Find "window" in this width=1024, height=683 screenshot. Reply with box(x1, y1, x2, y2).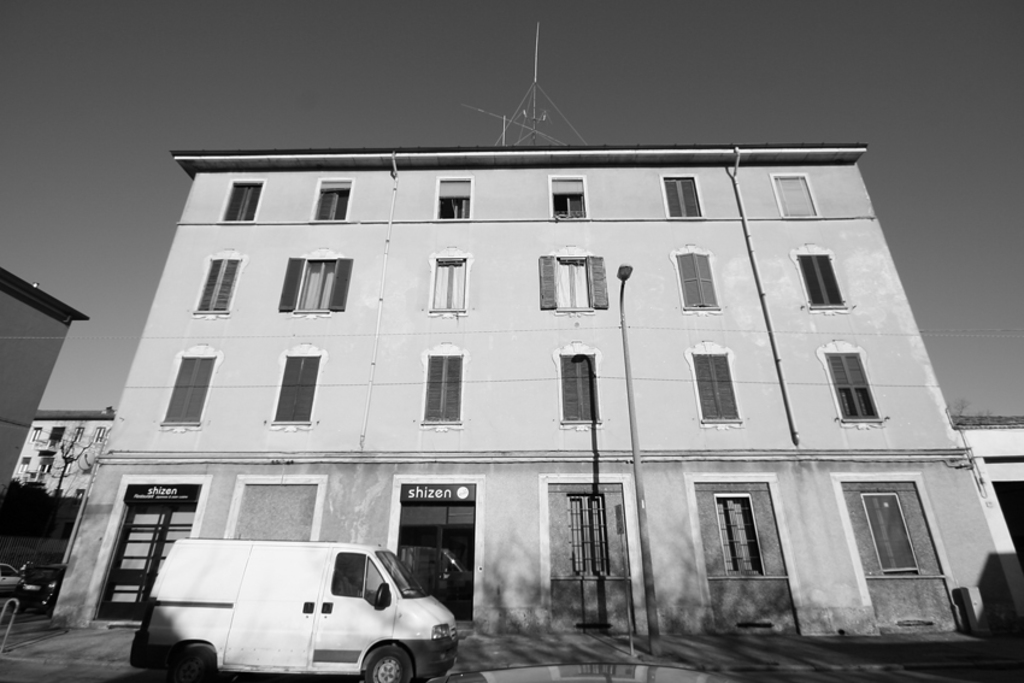
box(552, 175, 587, 222).
